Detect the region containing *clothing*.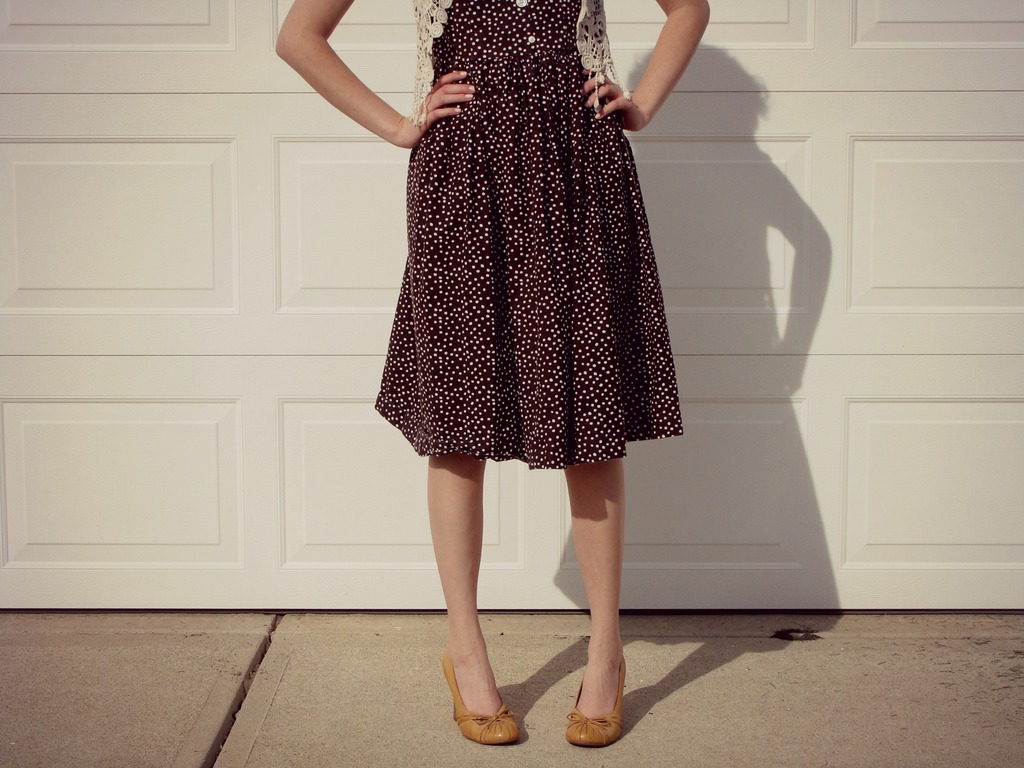
{"left": 374, "top": 0, "right": 682, "bottom": 469}.
